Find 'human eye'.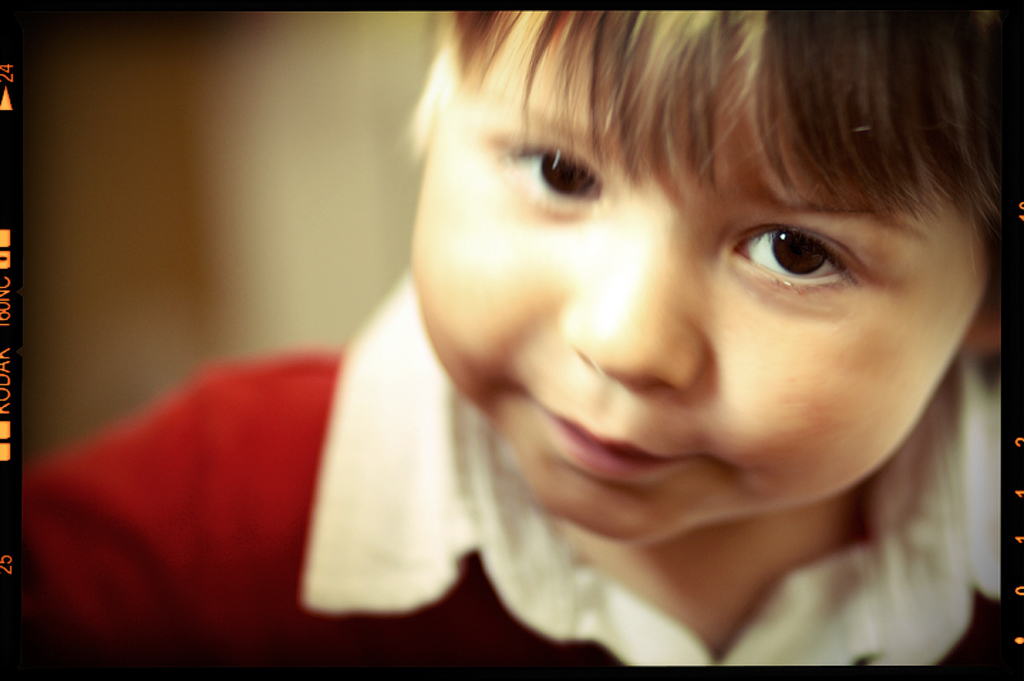
bbox(724, 212, 873, 301).
